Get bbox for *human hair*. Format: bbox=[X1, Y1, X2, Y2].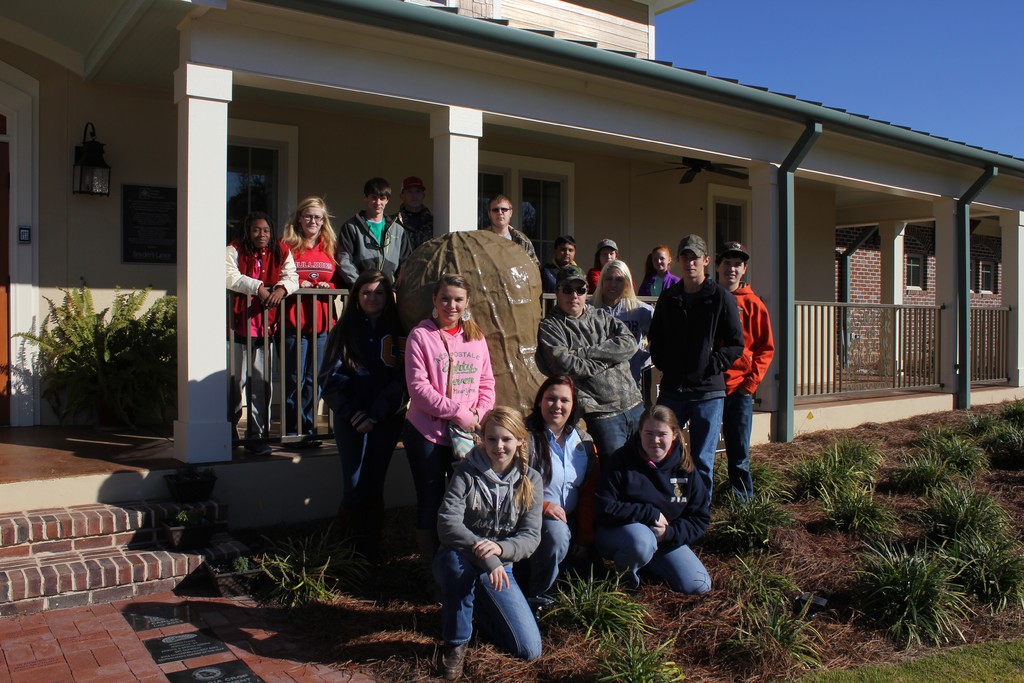
bbox=[557, 238, 577, 248].
